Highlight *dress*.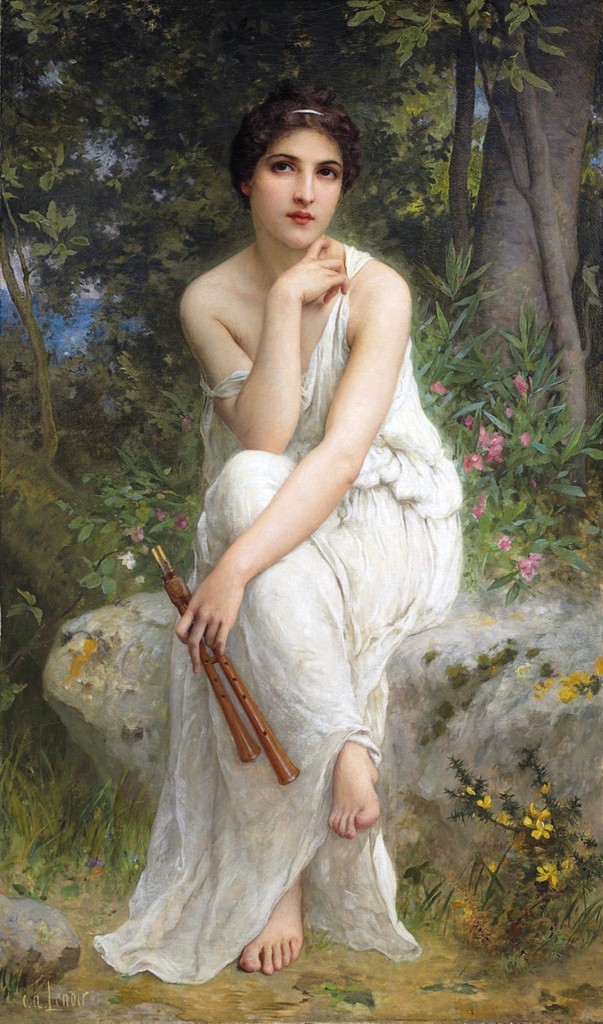
Highlighted region: [85,244,467,982].
